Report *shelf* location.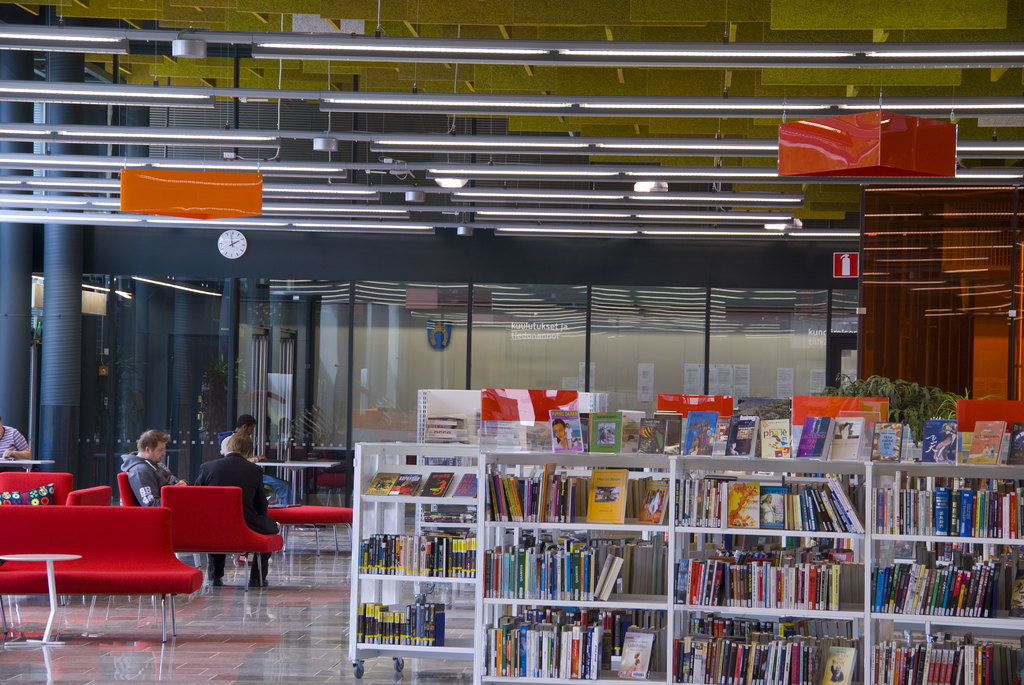
Report: [x1=669, y1=533, x2=865, y2=618].
